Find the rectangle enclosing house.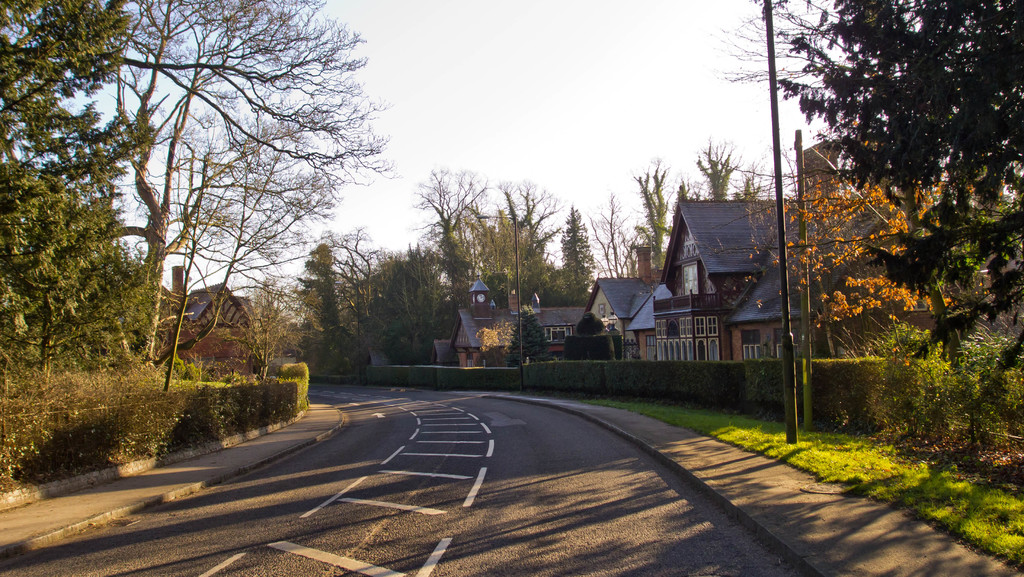
bbox=[452, 275, 581, 370].
